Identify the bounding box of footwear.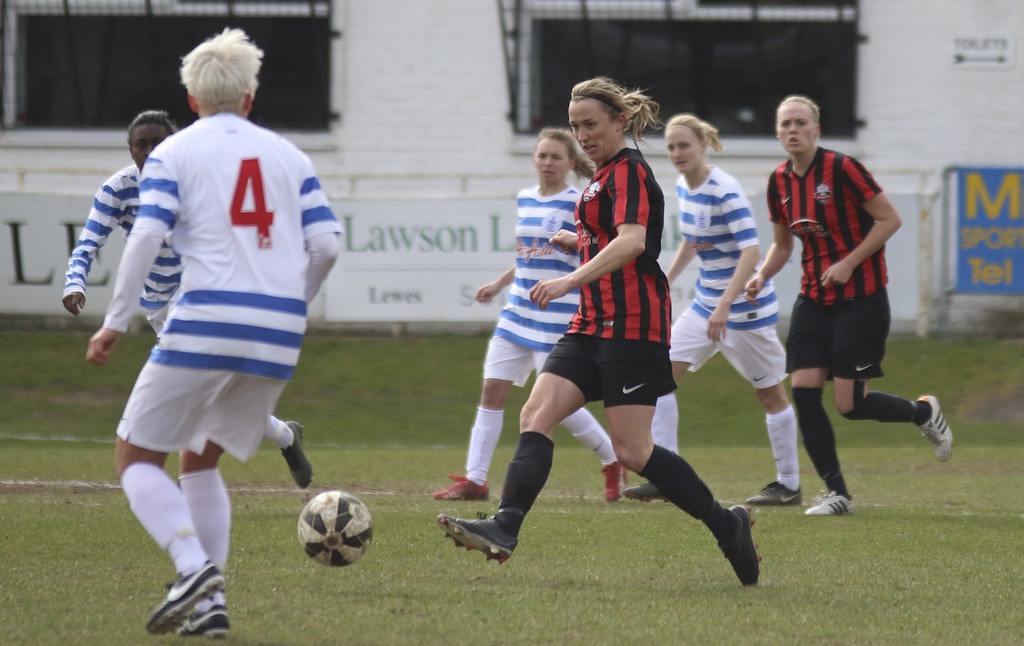
locate(913, 393, 956, 464).
